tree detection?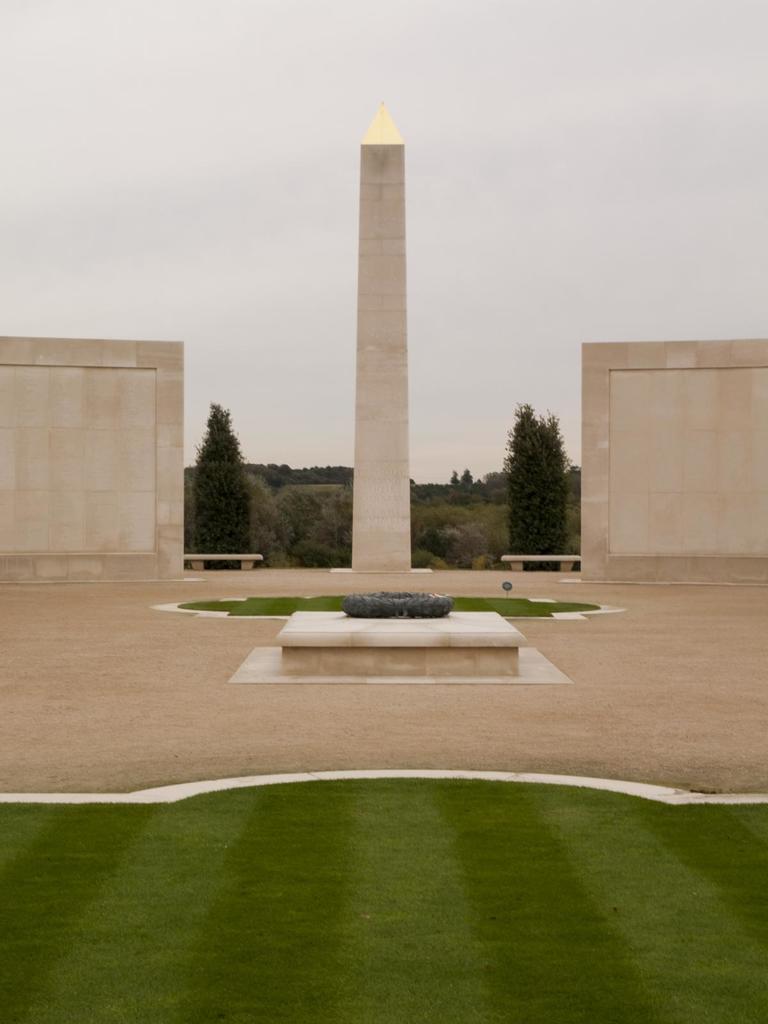
<bbox>499, 394, 571, 569</bbox>
